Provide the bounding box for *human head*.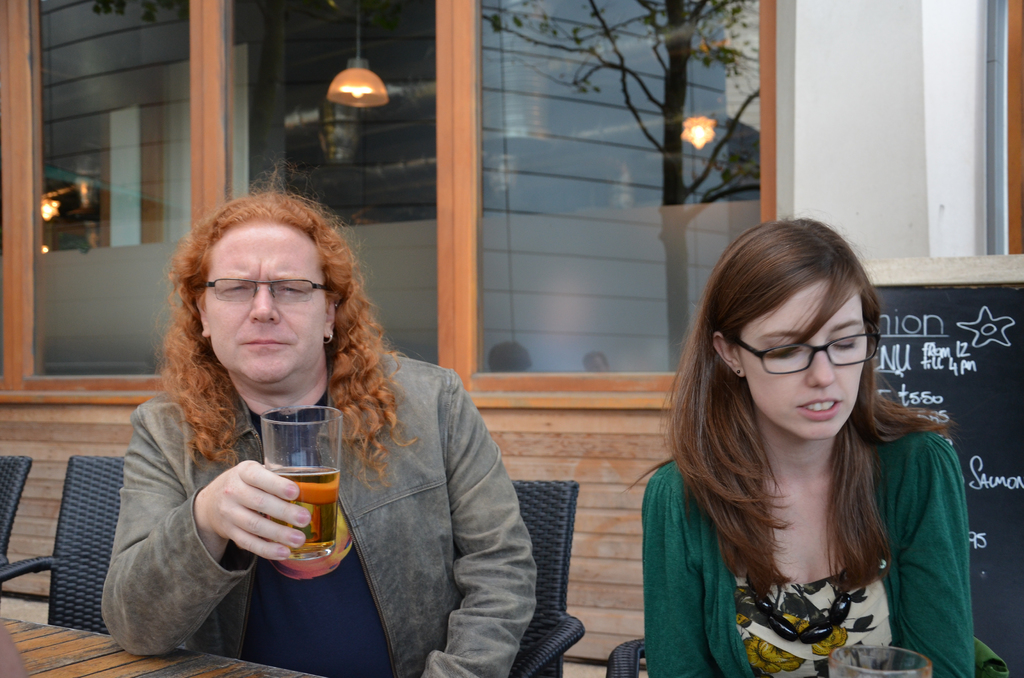
x1=684, y1=220, x2=888, y2=469.
